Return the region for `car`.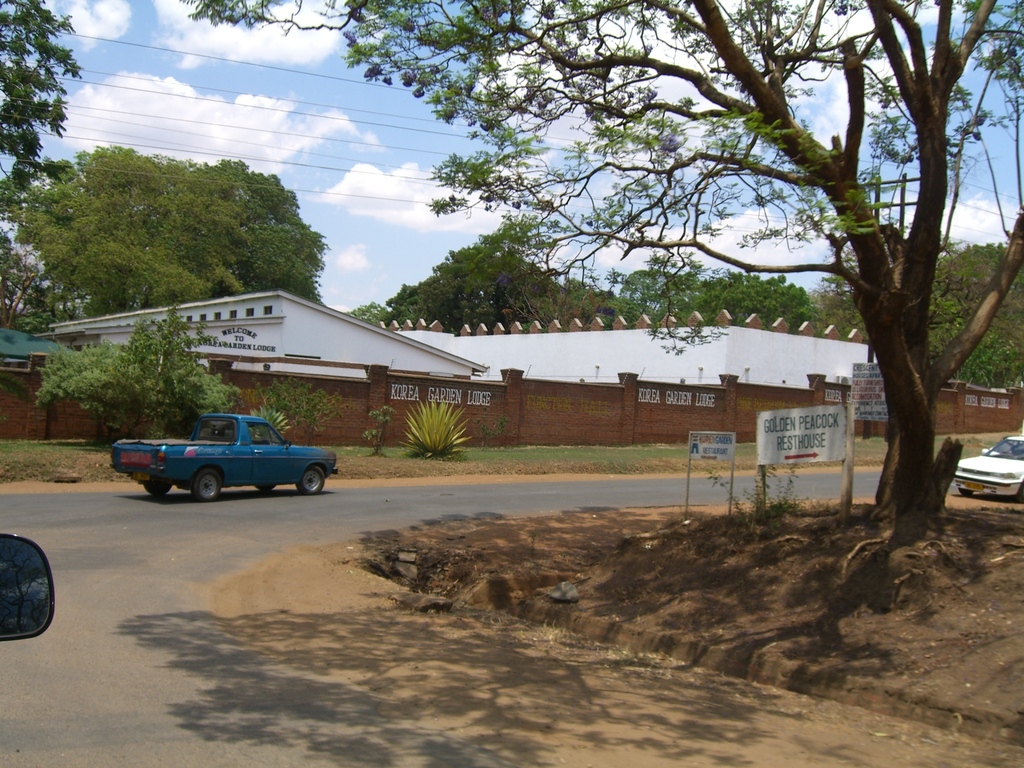
{"left": 954, "top": 435, "right": 1023, "bottom": 503}.
